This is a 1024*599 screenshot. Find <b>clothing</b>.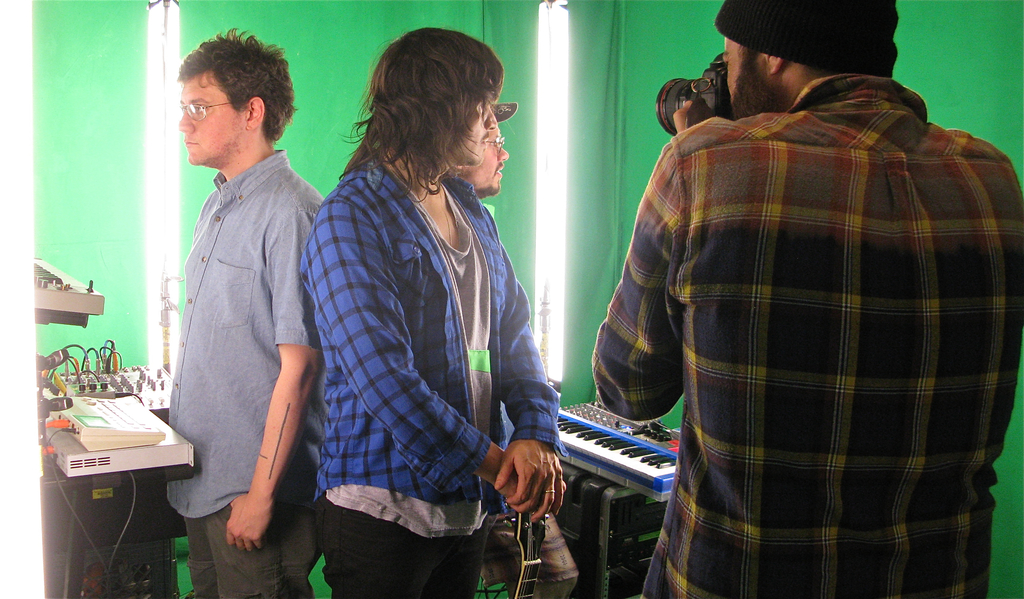
Bounding box: crop(316, 150, 566, 596).
